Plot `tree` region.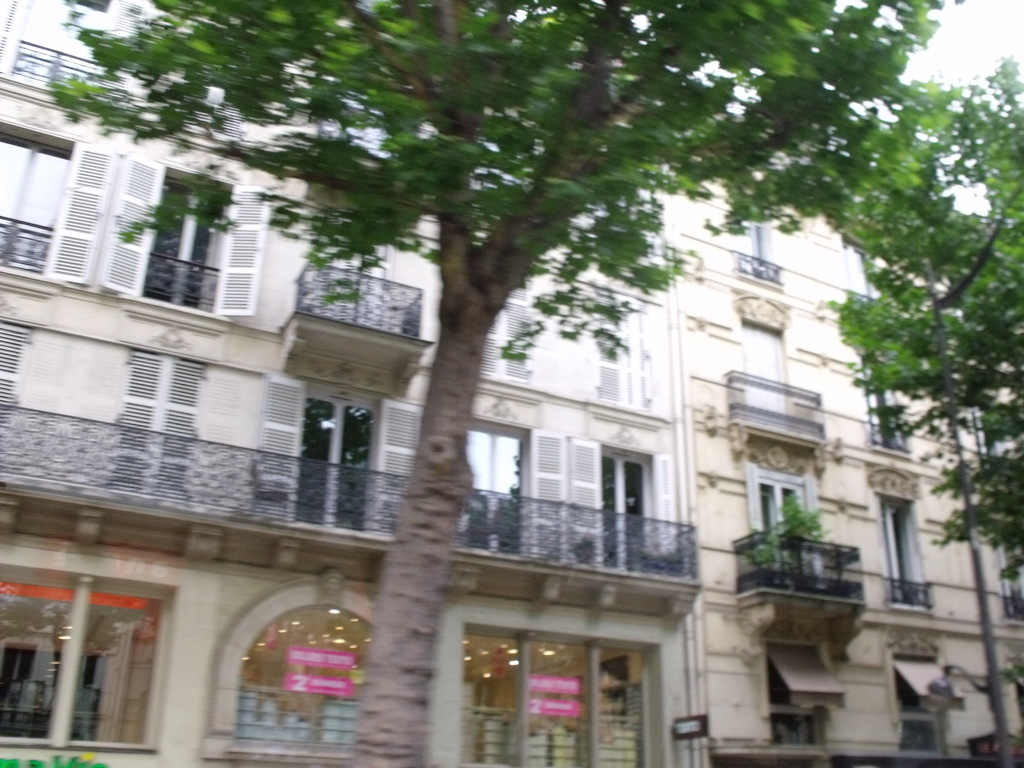
Plotted at select_region(731, 49, 1023, 612).
